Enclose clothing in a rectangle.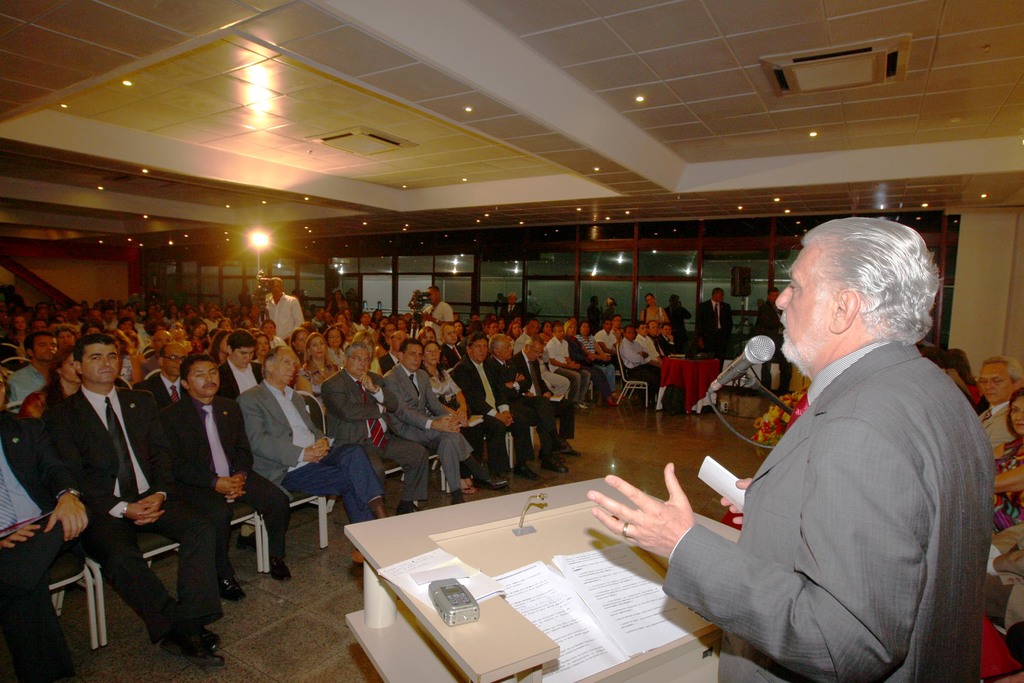
<bbox>587, 305, 602, 332</bbox>.
